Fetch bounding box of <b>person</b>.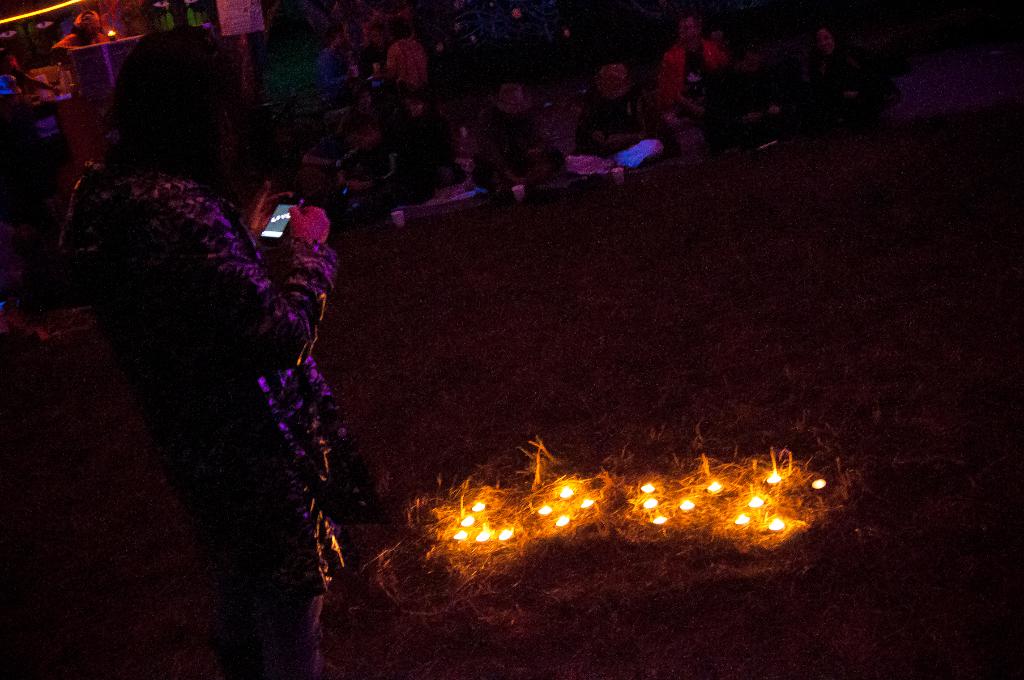
Bbox: [x1=568, y1=52, x2=653, y2=181].
